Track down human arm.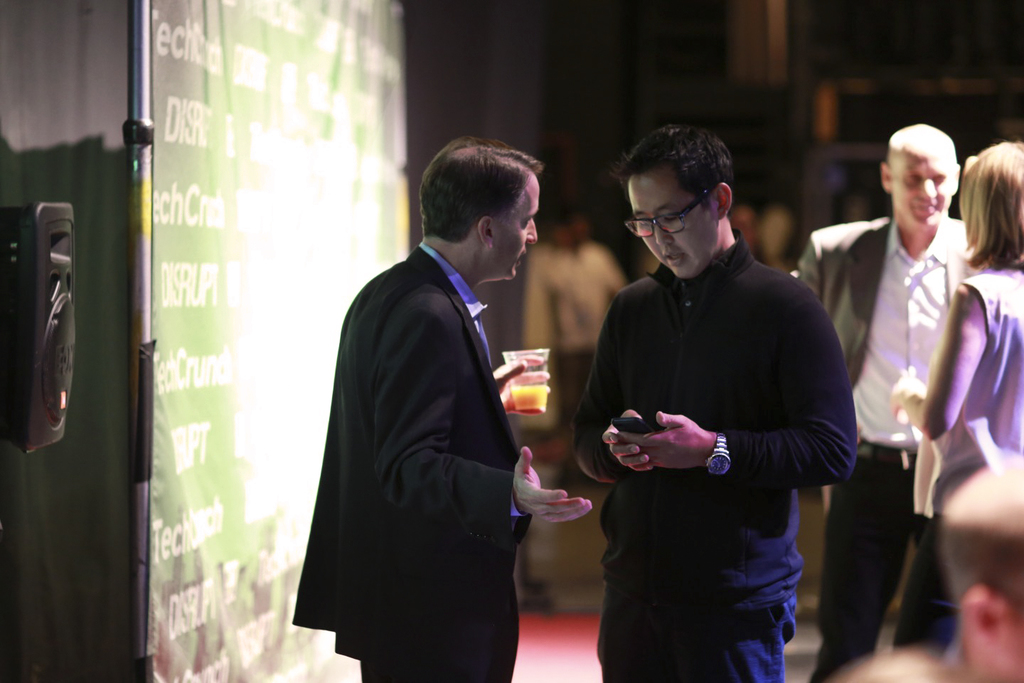
Tracked to 479/340/557/420.
